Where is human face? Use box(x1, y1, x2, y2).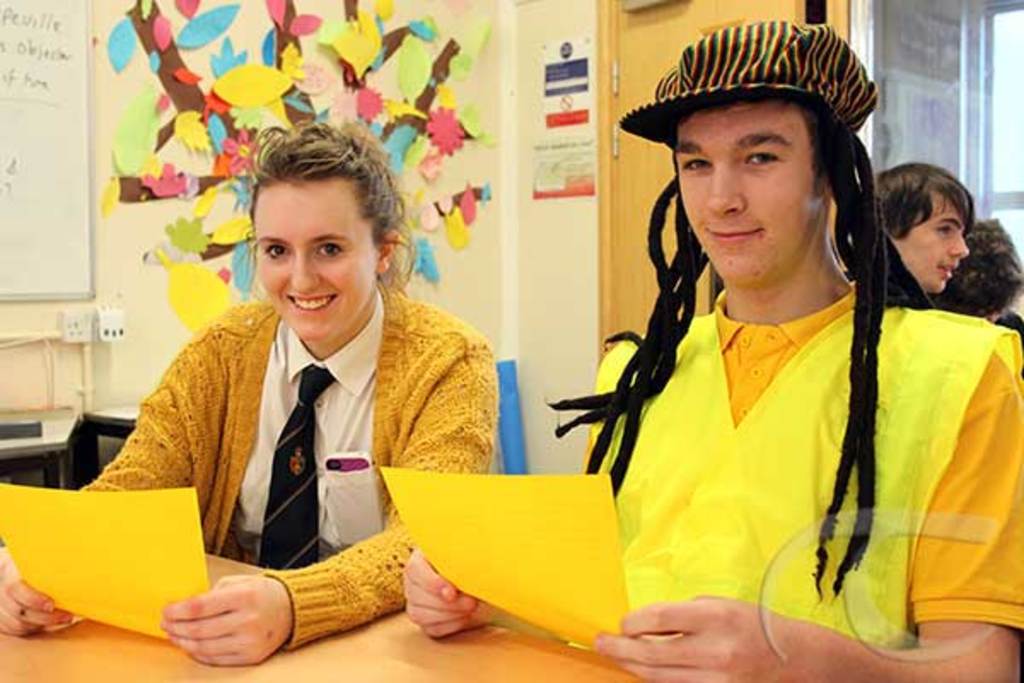
box(676, 109, 812, 290).
